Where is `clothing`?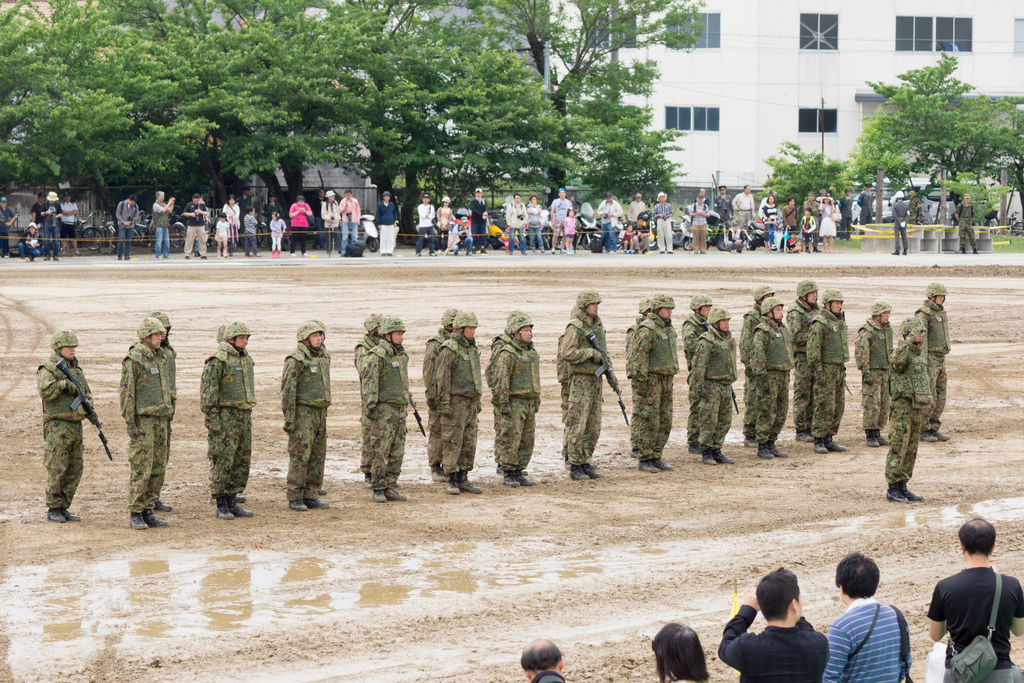
{"x1": 365, "y1": 337, "x2": 415, "y2": 488}.
